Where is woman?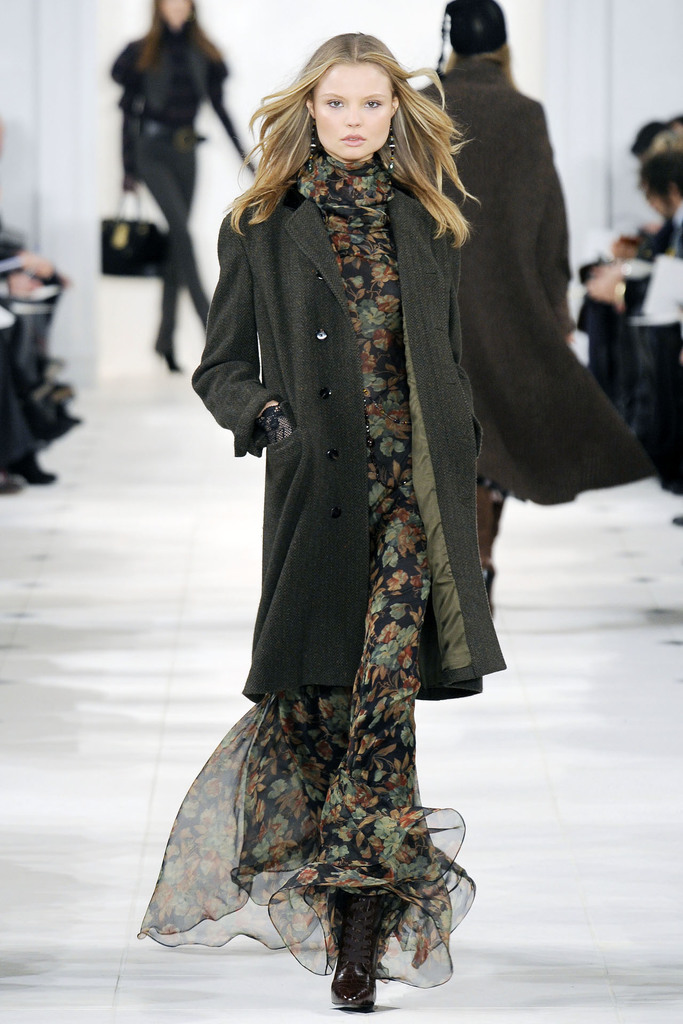
[x1=406, y1=0, x2=654, y2=623].
